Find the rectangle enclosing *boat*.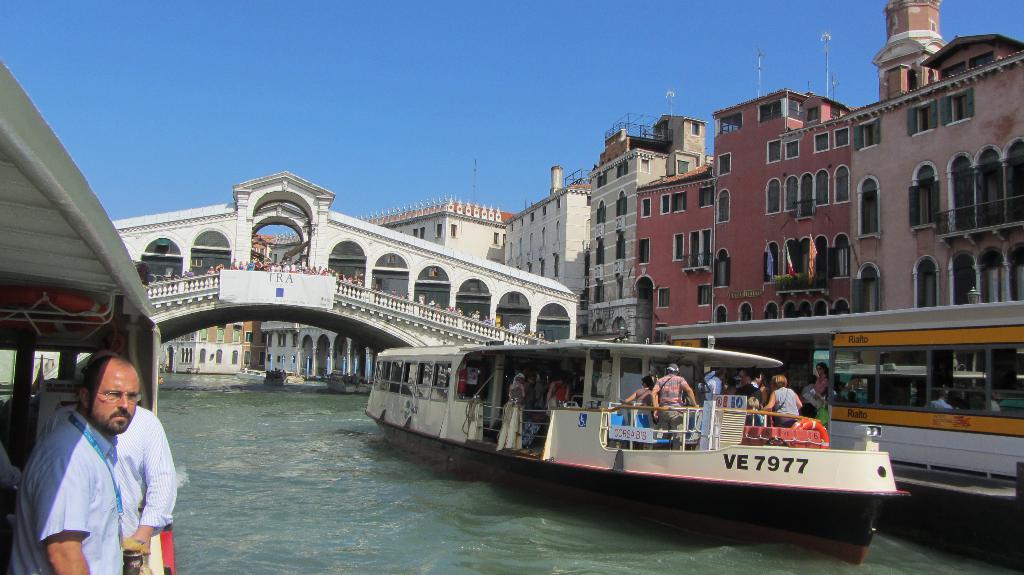
<box>323,372,369,393</box>.
